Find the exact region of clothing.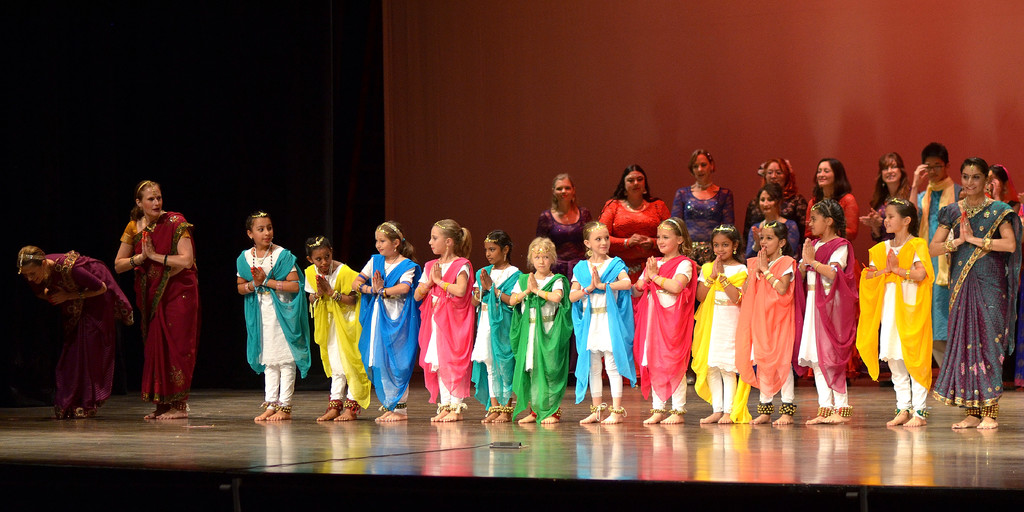
Exact region: 538, 204, 589, 262.
